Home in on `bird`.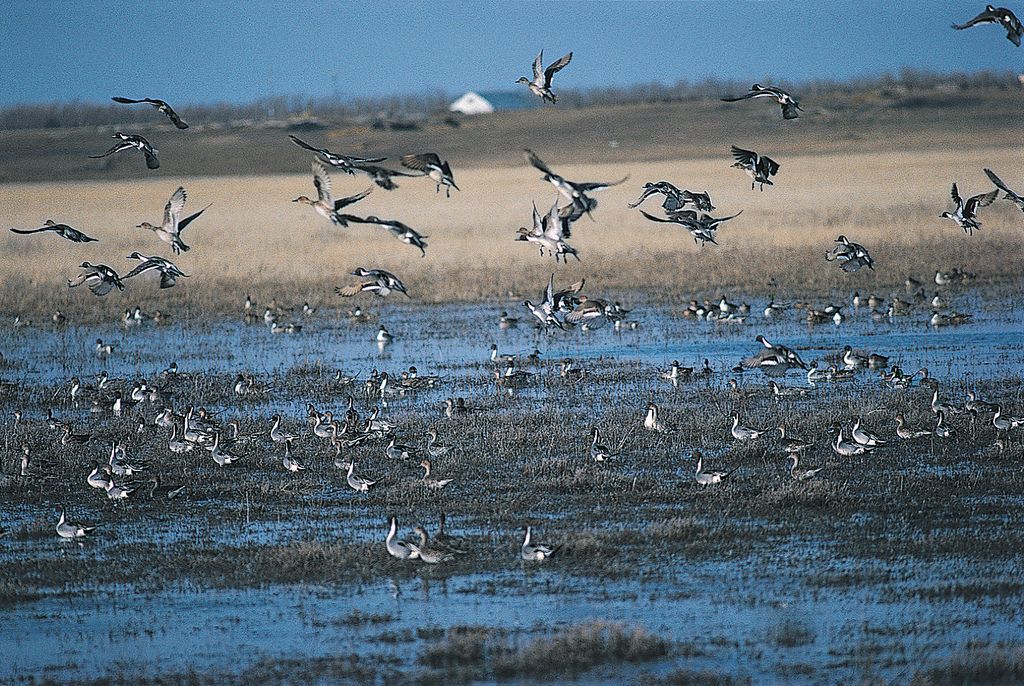
Homed in at box=[782, 455, 831, 481].
